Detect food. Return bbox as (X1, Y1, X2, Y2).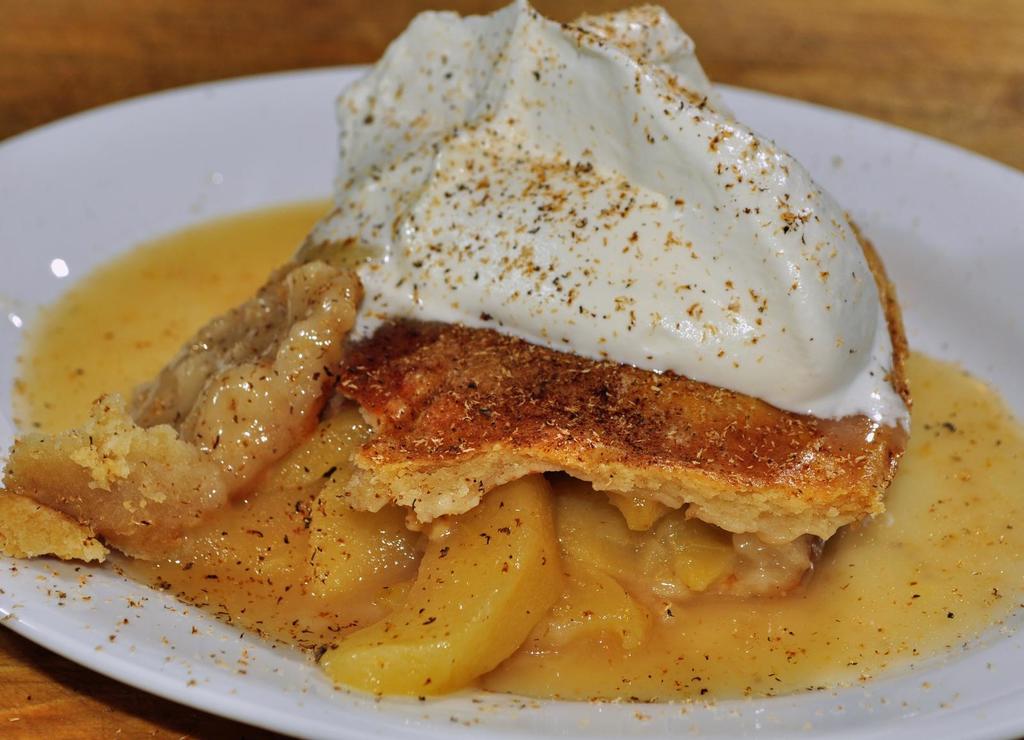
(49, 24, 932, 656).
